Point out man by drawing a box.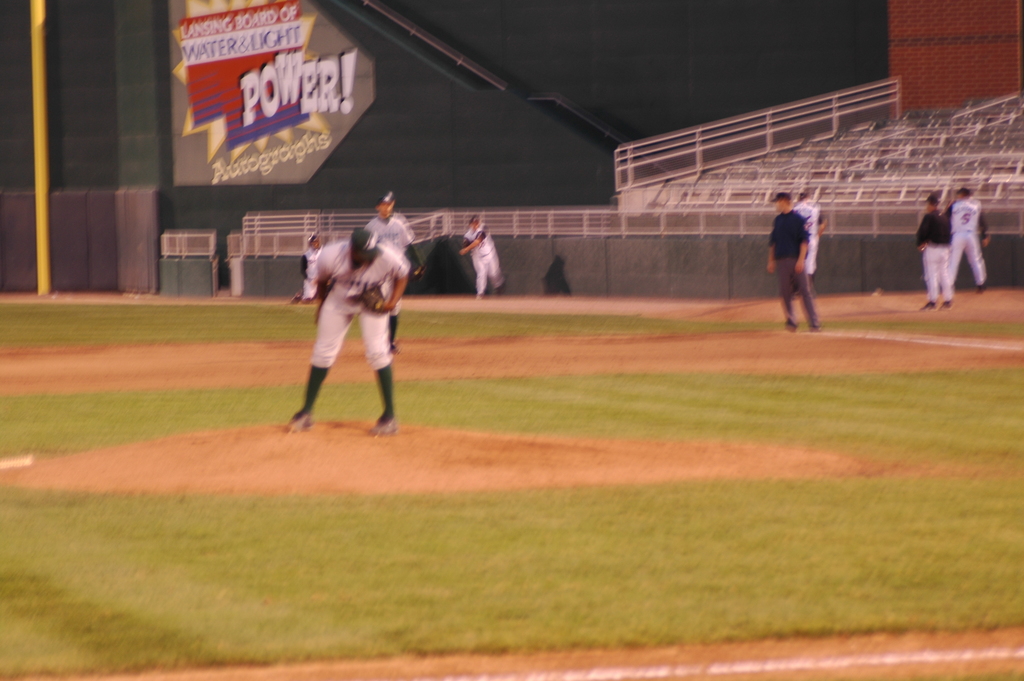
(289, 229, 328, 302).
